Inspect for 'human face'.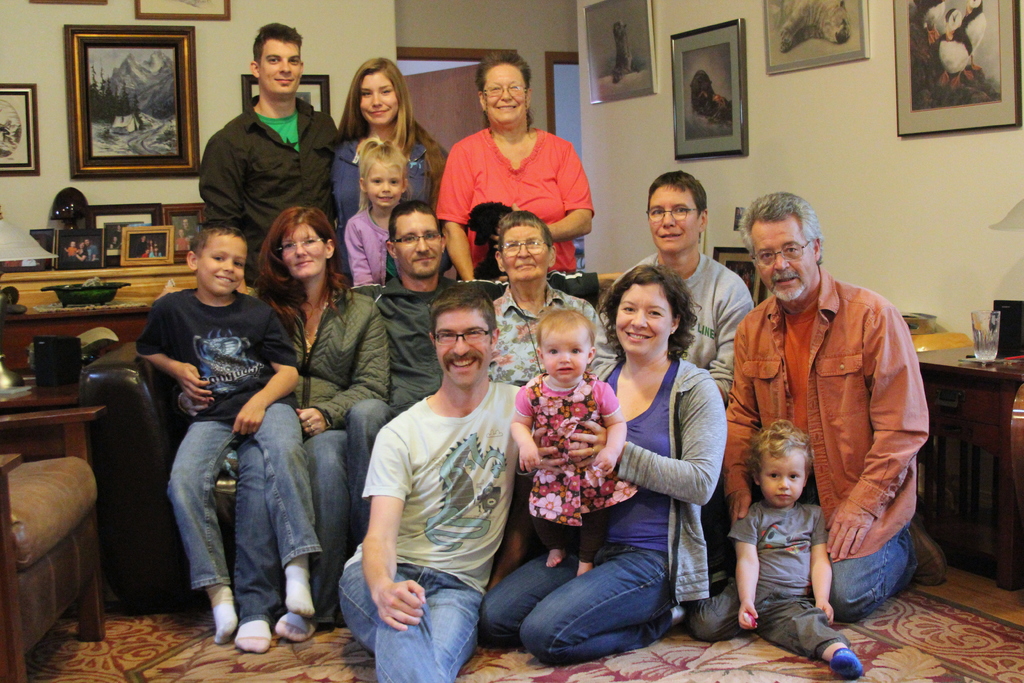
Inspection: 756 441 804 509.
